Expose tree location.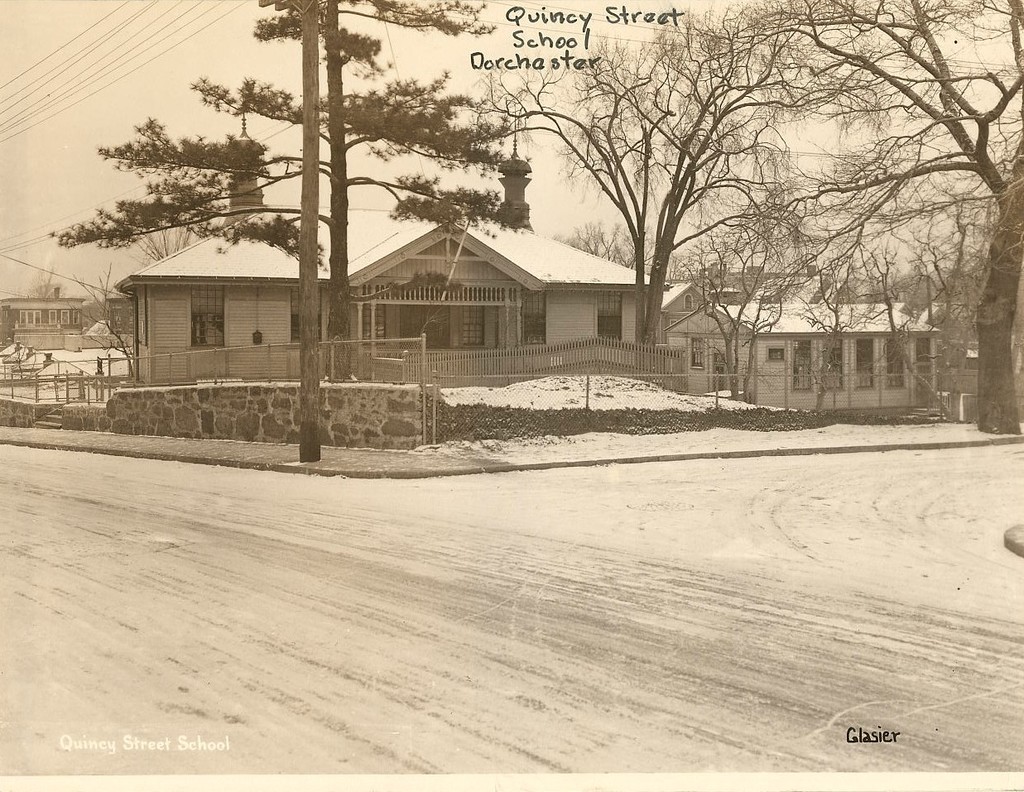
Exposed at x1=699 y1=246 x2=774 y2=401.
